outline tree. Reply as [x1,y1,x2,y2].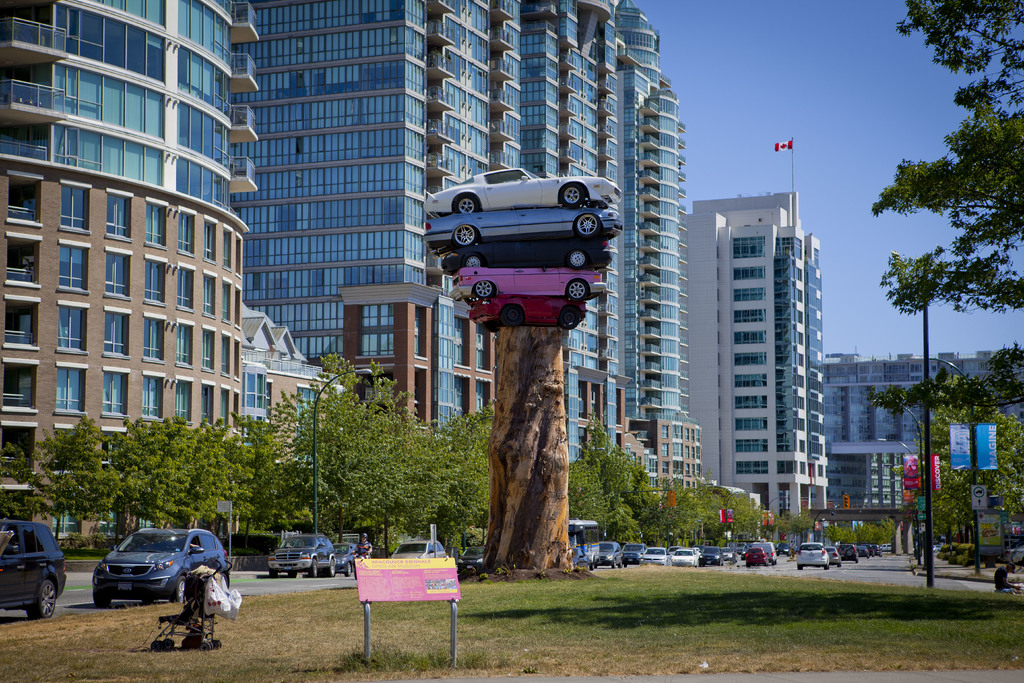
[295,352,358,521].
